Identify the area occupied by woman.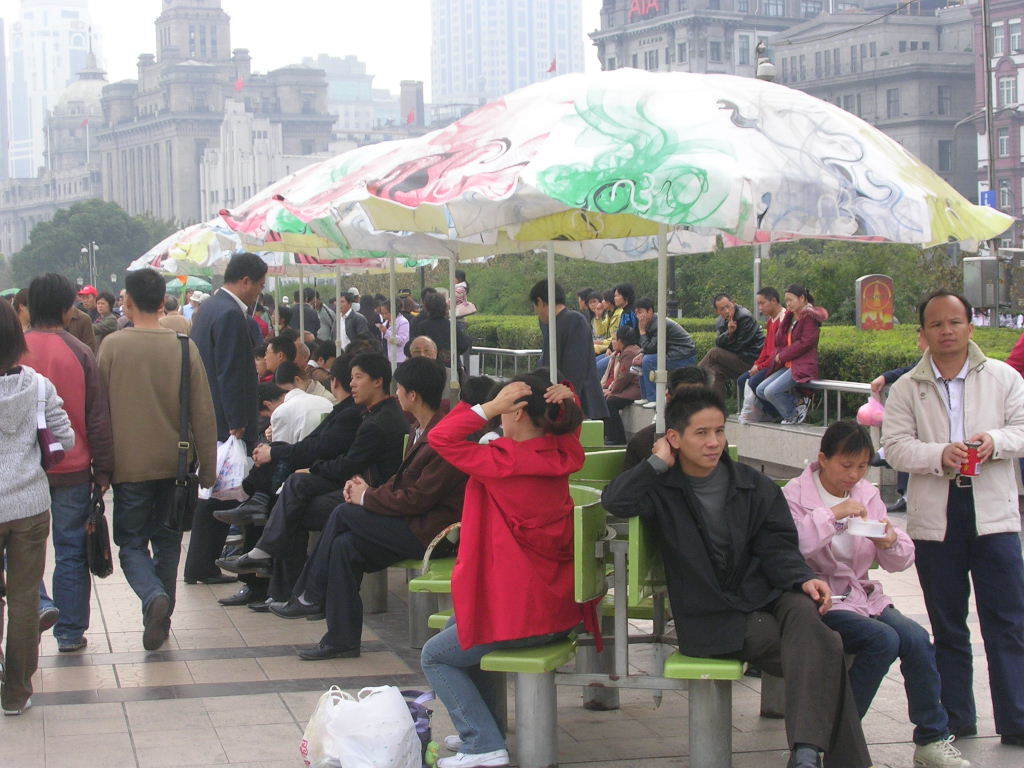
Area: BBox(277, 366, 331, 405).
